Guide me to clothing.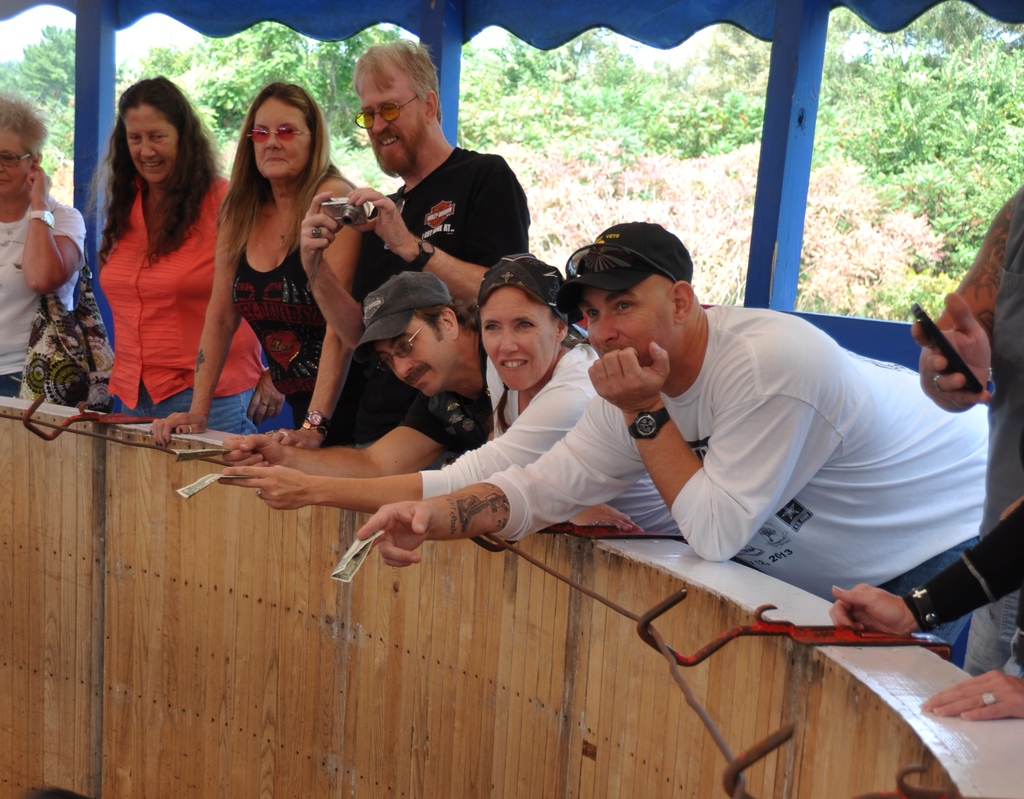
Guidance: box(317, 145, 536, 452).
